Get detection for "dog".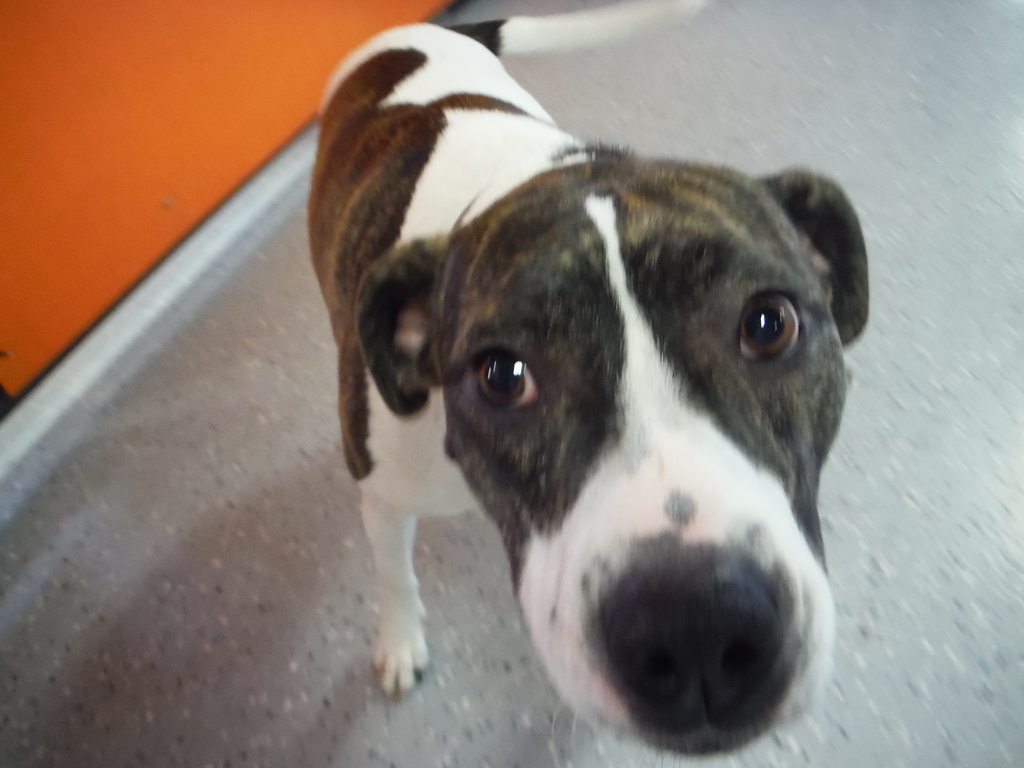
Detection: [310, 22, 868, 763].
